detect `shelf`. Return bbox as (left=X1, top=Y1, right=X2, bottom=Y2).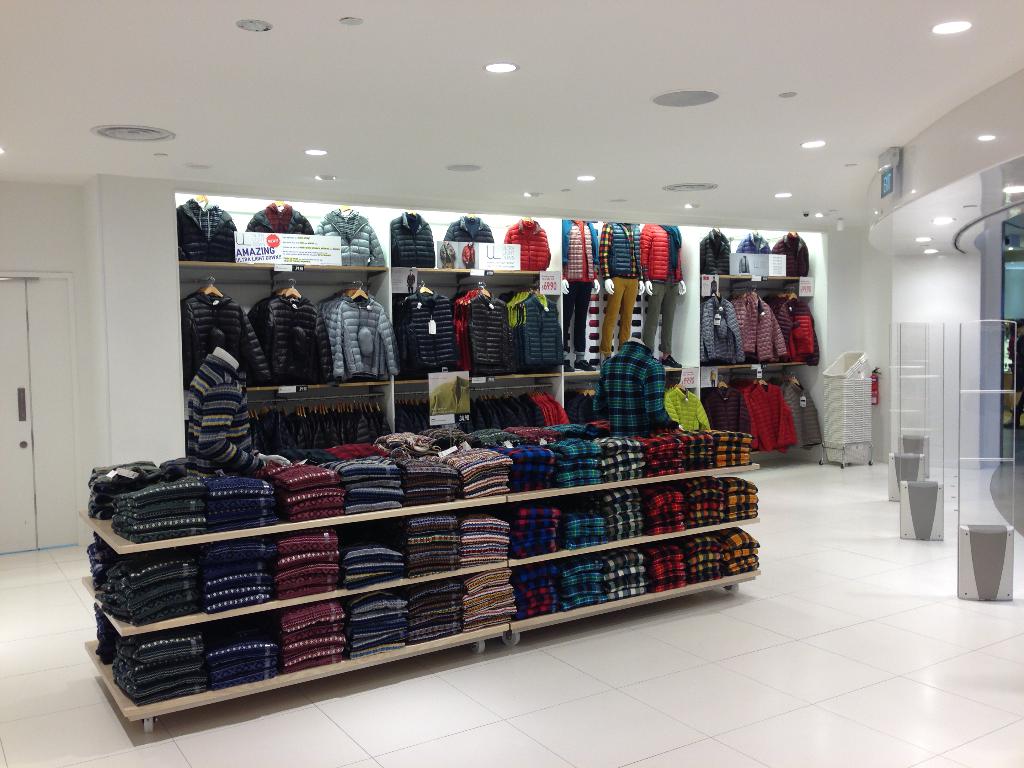
(left=92, top=458, right=757, bottom=533).
